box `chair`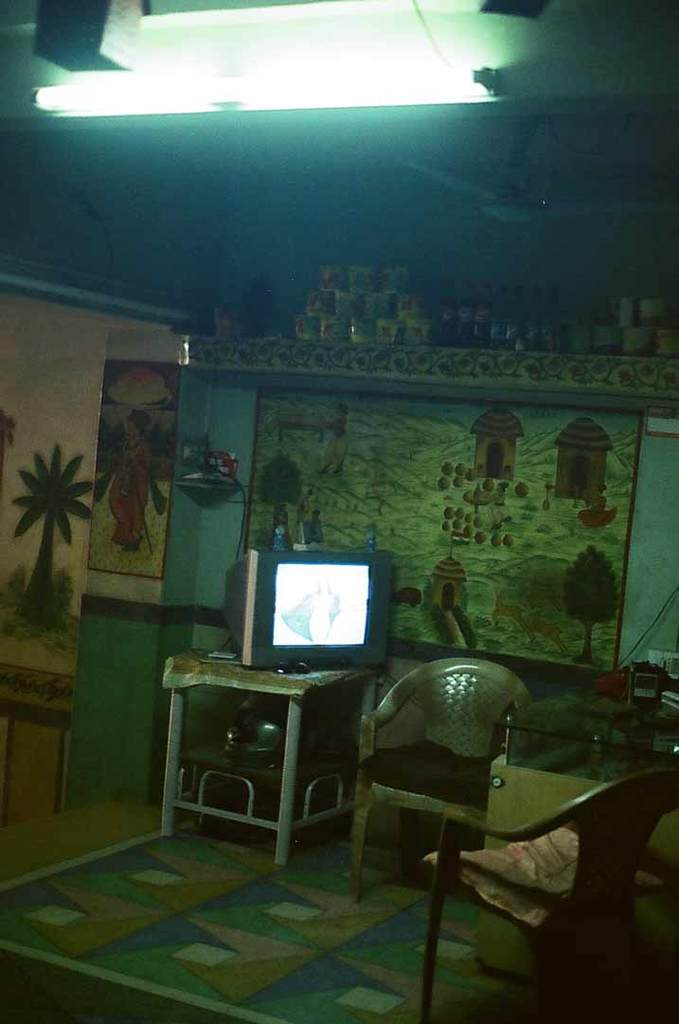
420 769 678 1023
